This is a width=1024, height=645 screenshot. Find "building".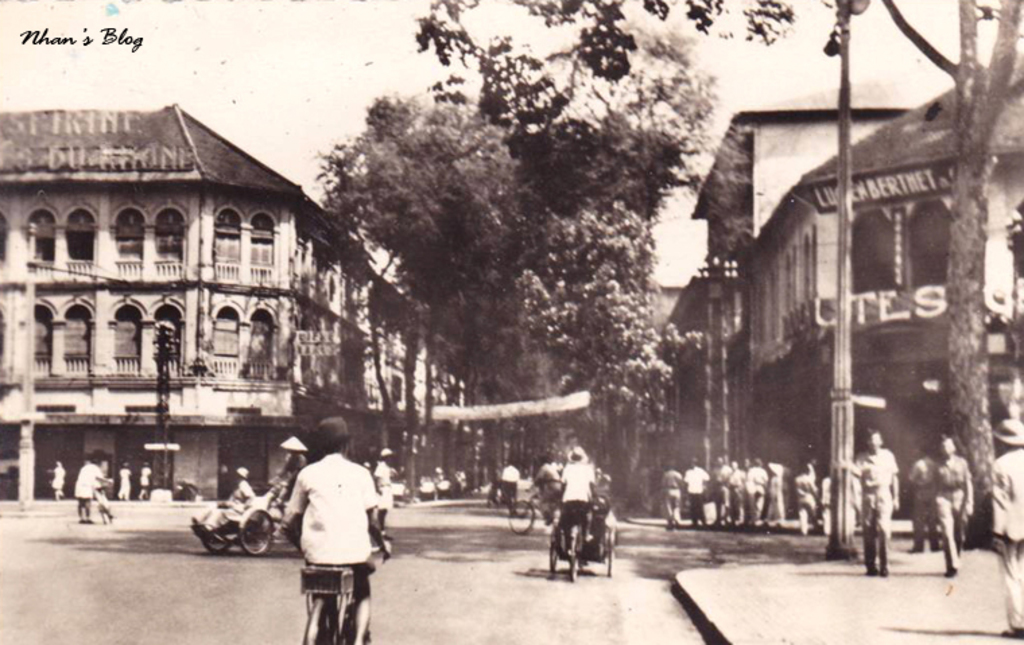
Bounding box: pyautogui.locateOnScreen(680, 104, 919, 415).
